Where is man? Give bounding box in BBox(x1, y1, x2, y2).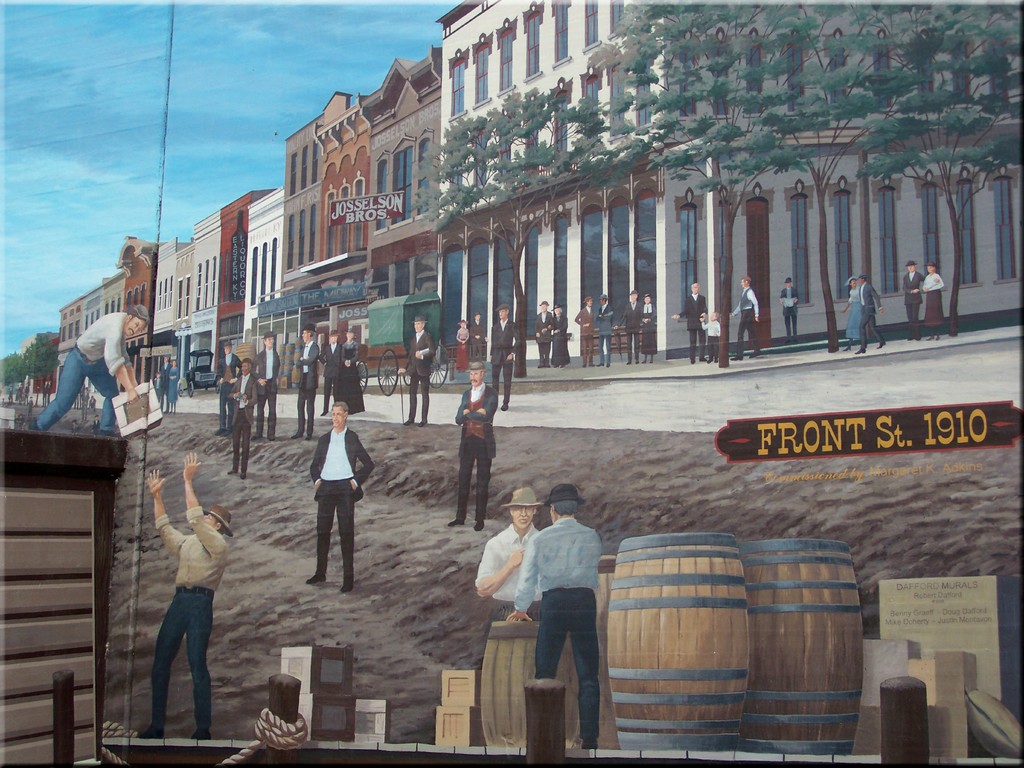
BBox(470, 310, 487, 358).
